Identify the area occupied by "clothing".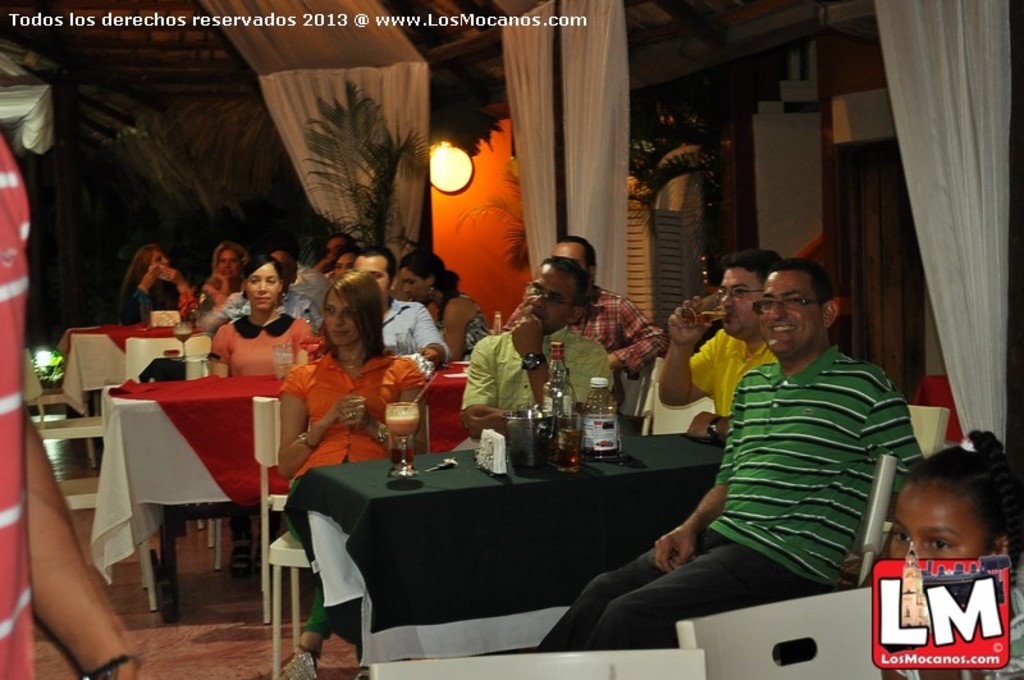
Area: [x1=687, y1=327, x2=776, y2=448].
